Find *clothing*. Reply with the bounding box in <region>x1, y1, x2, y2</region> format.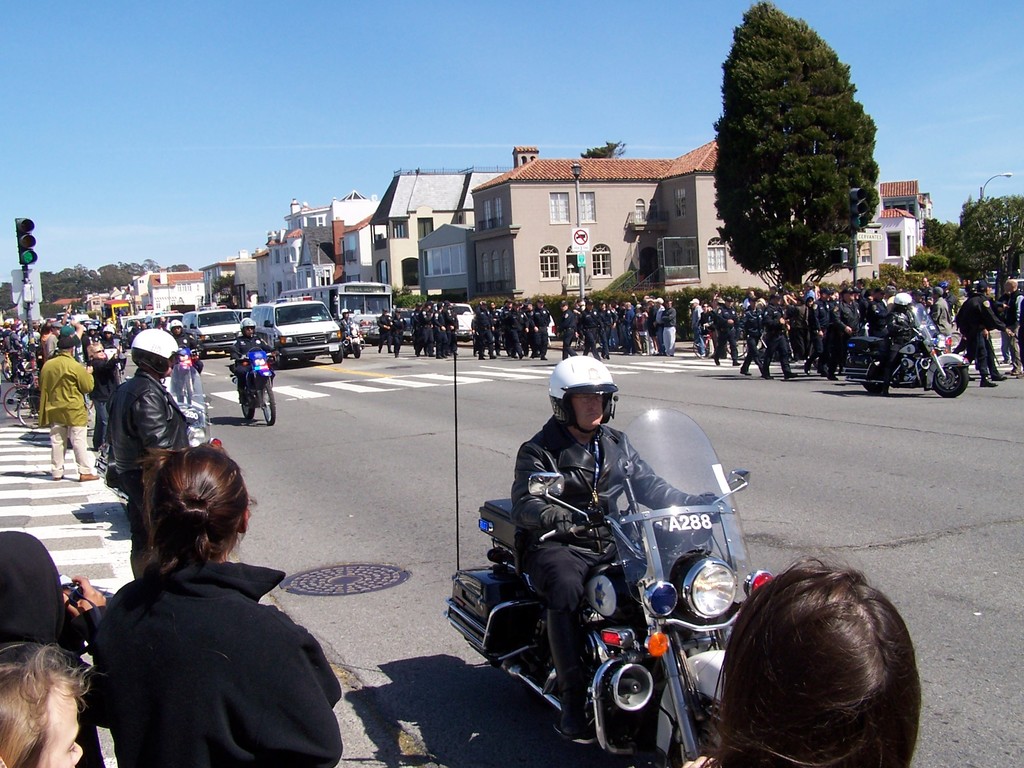
<region>79, 555, 343, 767</region>.
